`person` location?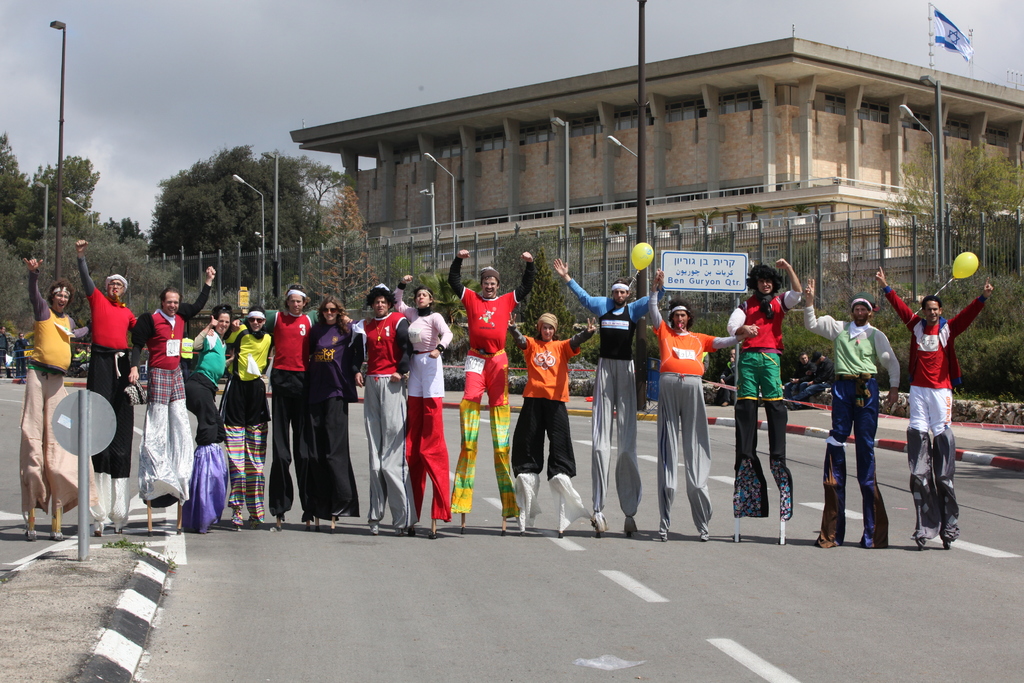
rect(873, 261, 995, 541)
